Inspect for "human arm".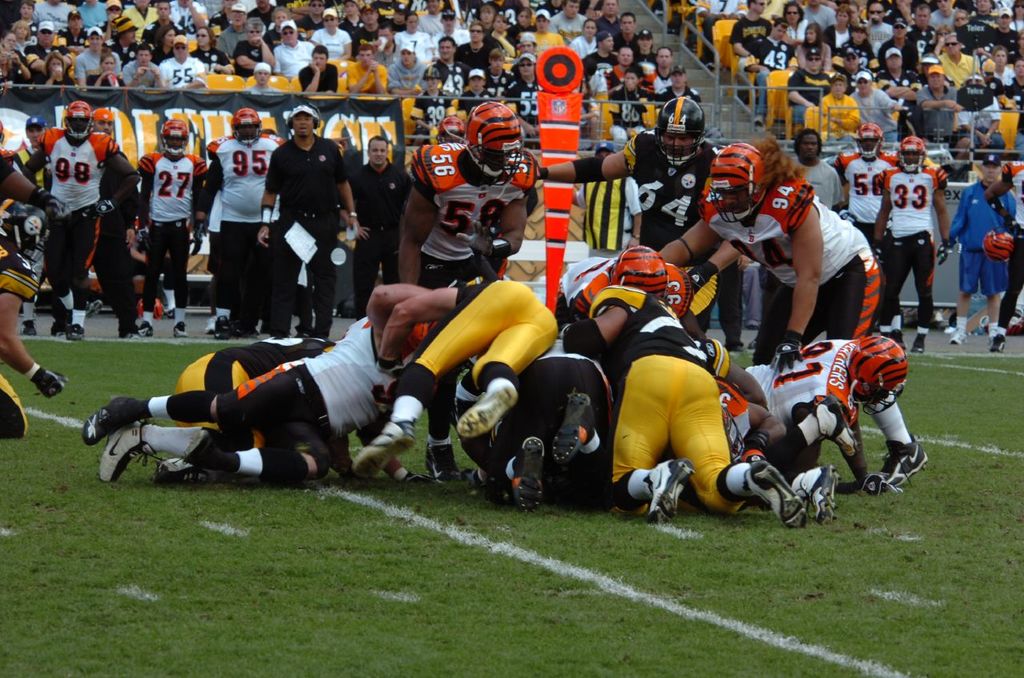
Inspection: region(686, 242, 741, 296).
